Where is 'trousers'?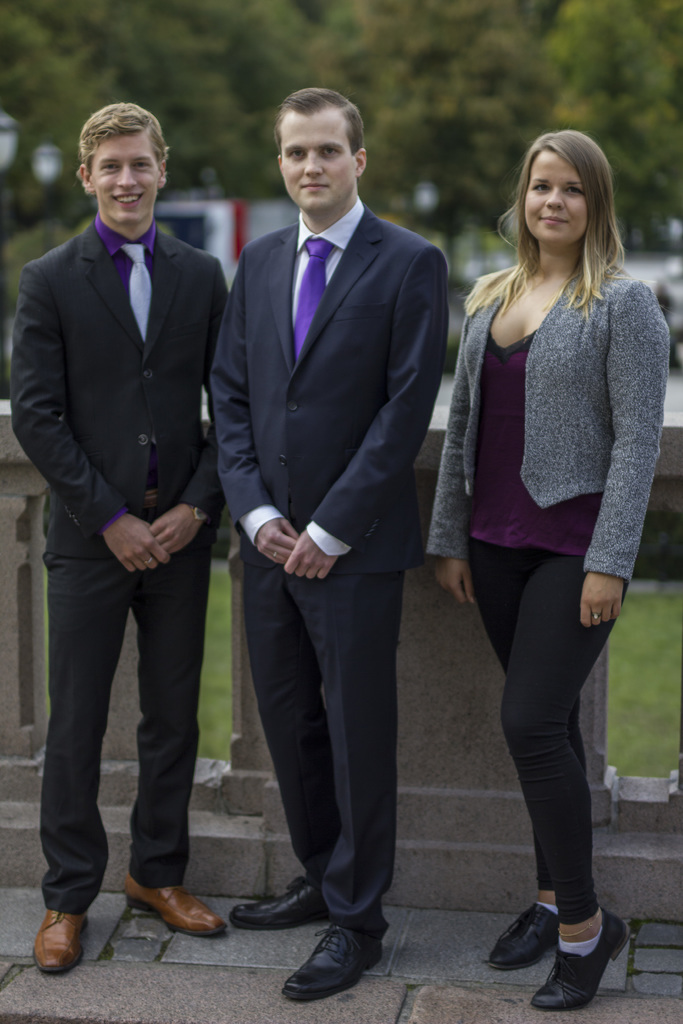
crop(239, 516, 415, 933).
